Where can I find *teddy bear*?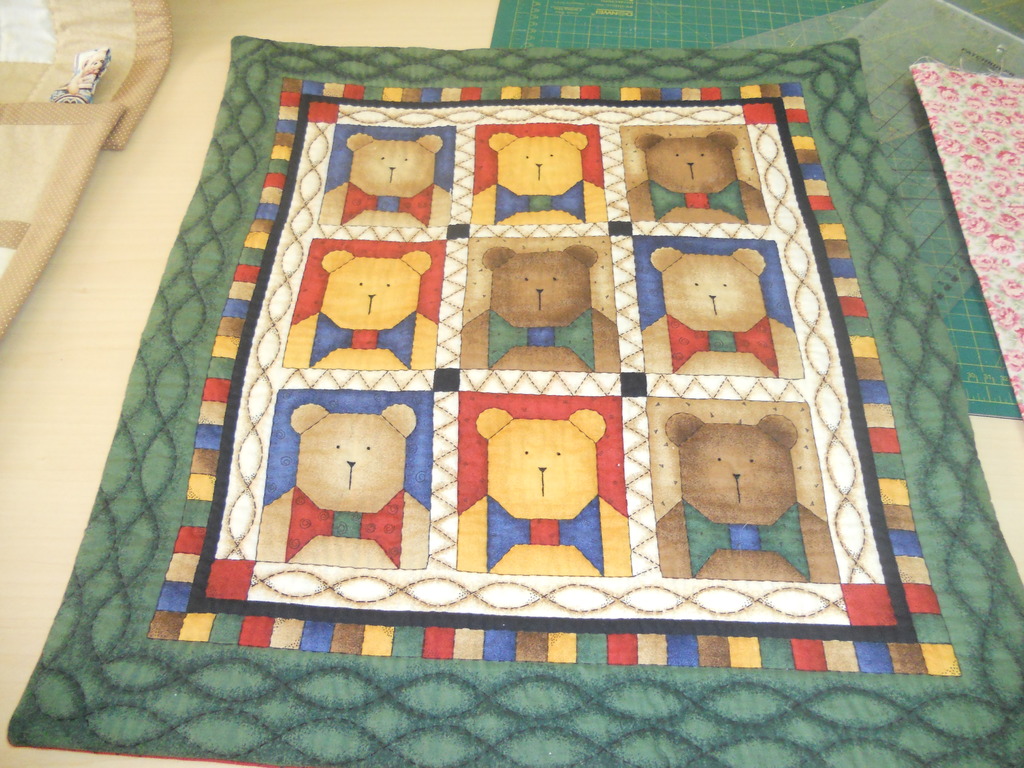
You can find it at crop(628, 130, 771, 227).
